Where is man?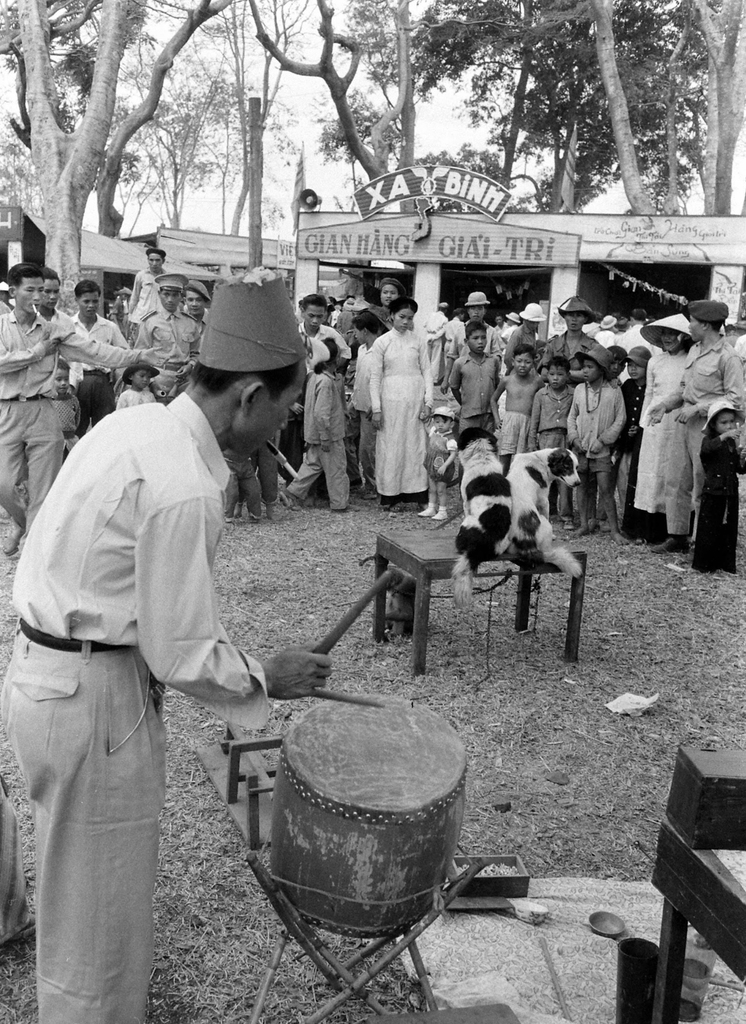
rect(545, 297, 603, 365).
